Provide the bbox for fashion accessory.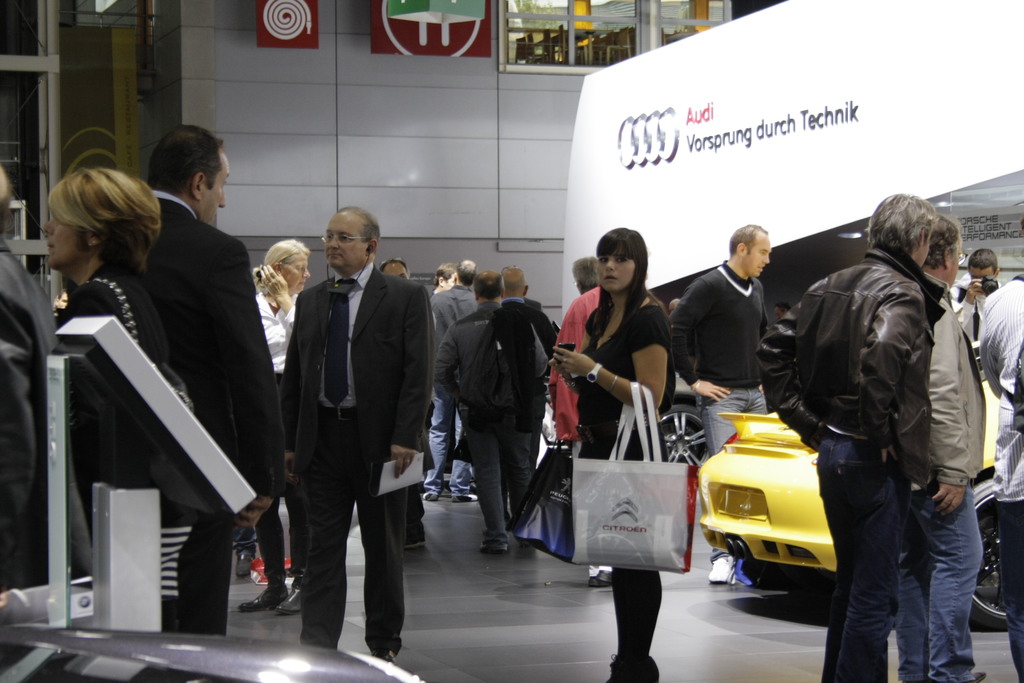
320, 274, 358, 406.
